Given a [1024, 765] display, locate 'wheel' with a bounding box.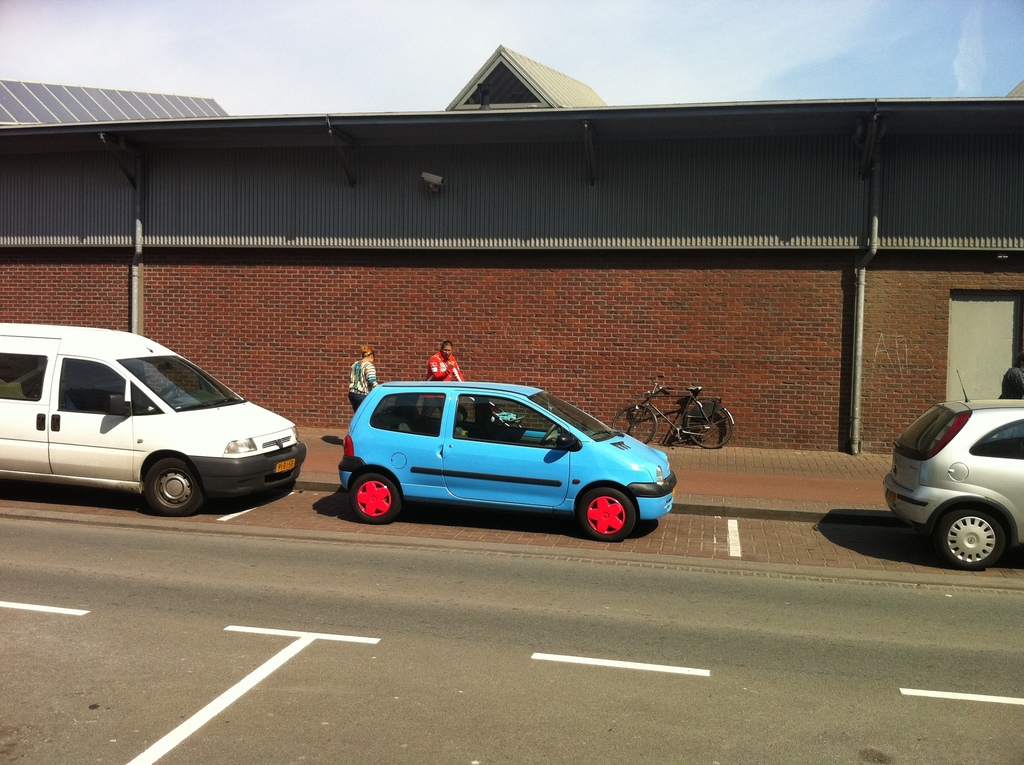
Located: x1=537 y1=424 x2=558 y2=446.
